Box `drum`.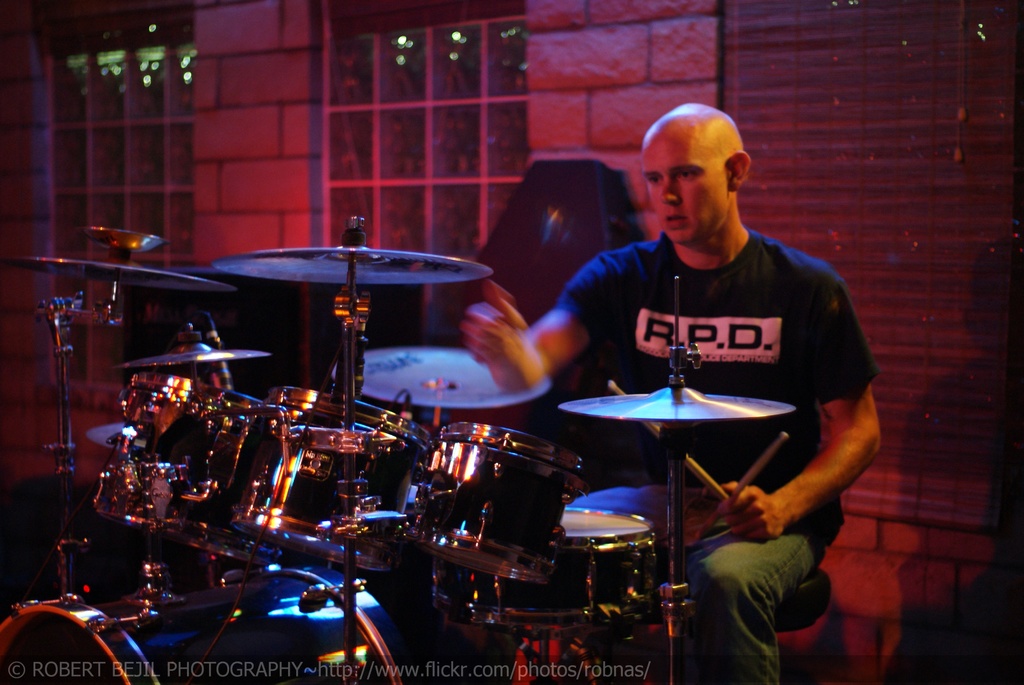
{"left": 420, "top": 424, "right": 572, "bottom": 585}.
